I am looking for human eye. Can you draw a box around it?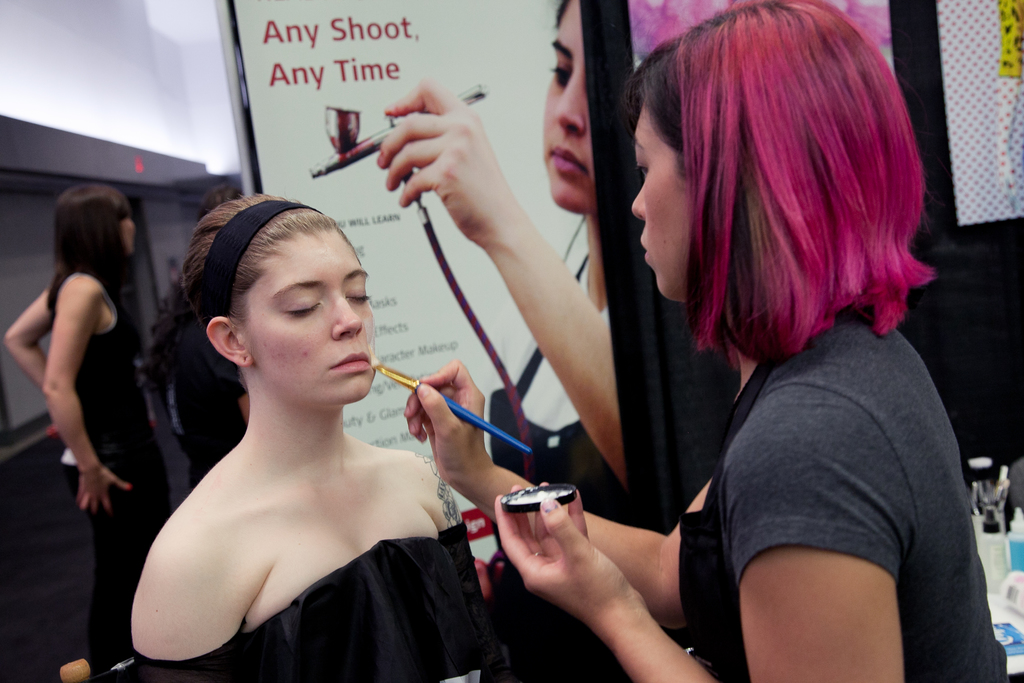
Sure, the bounding box is bbox(638, 163, 650, 176).
